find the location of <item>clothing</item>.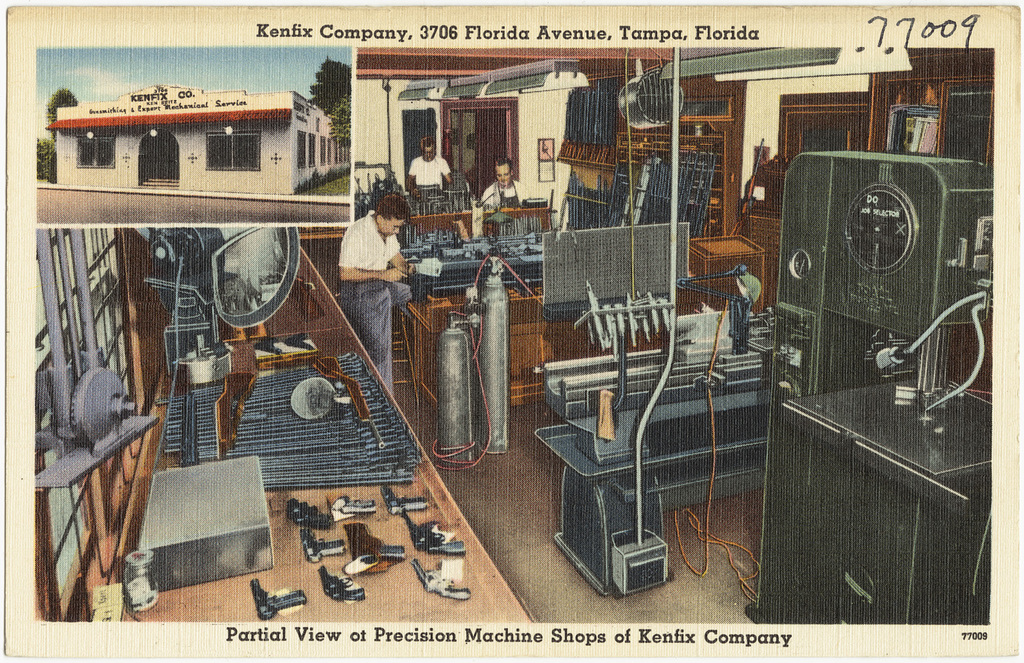
Location: region(325, 180, 414, 350).
